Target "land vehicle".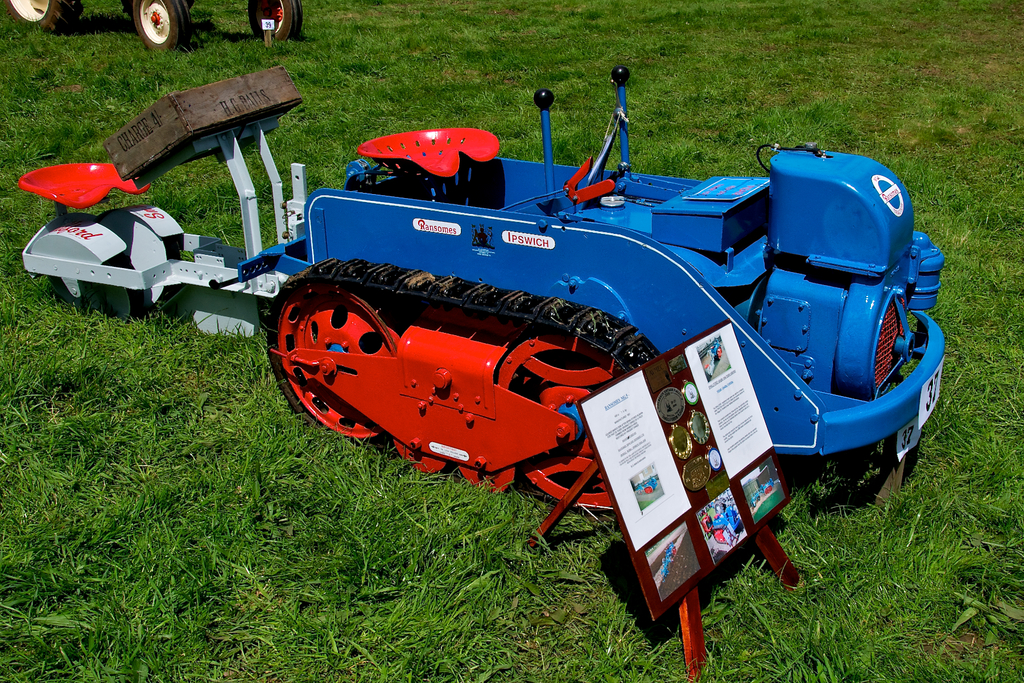
Target region: 19:63:947:511.
